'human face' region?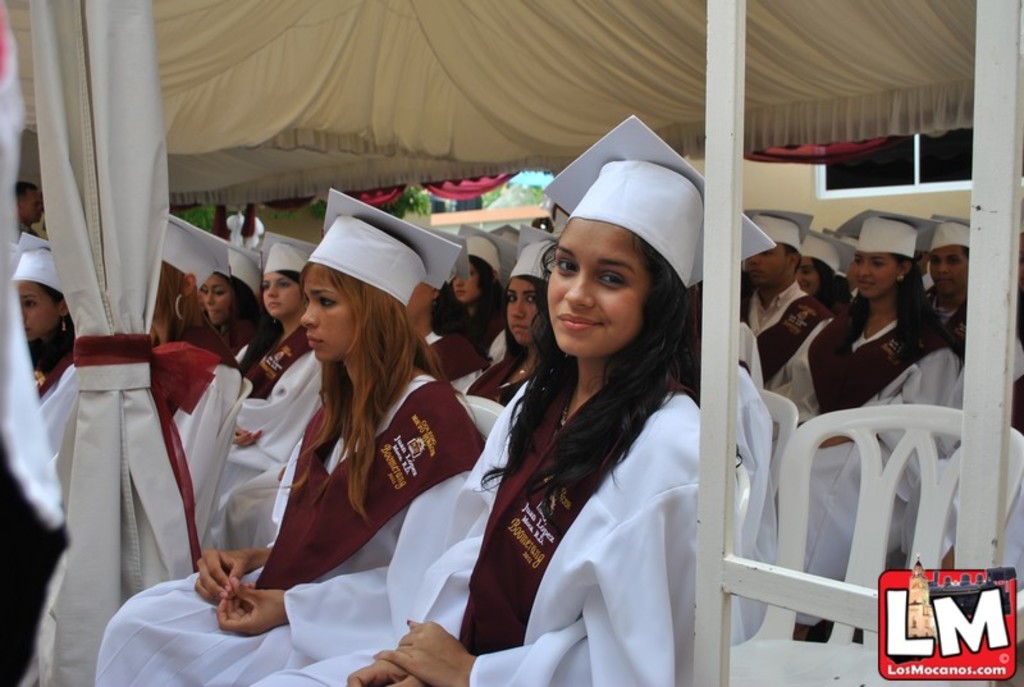
select_region(929, 243, 969, 293)
